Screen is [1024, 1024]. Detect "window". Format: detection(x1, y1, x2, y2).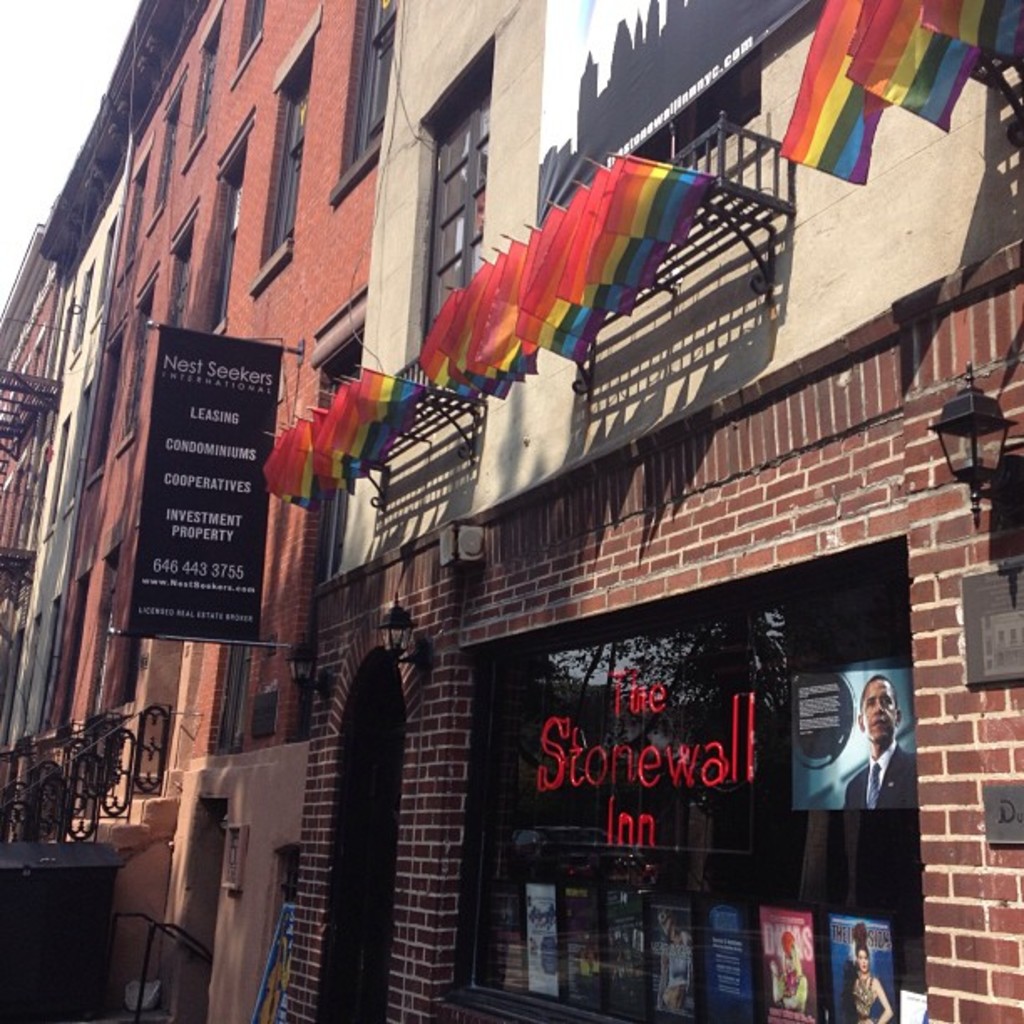
detection(105, 268, 152, 448).
